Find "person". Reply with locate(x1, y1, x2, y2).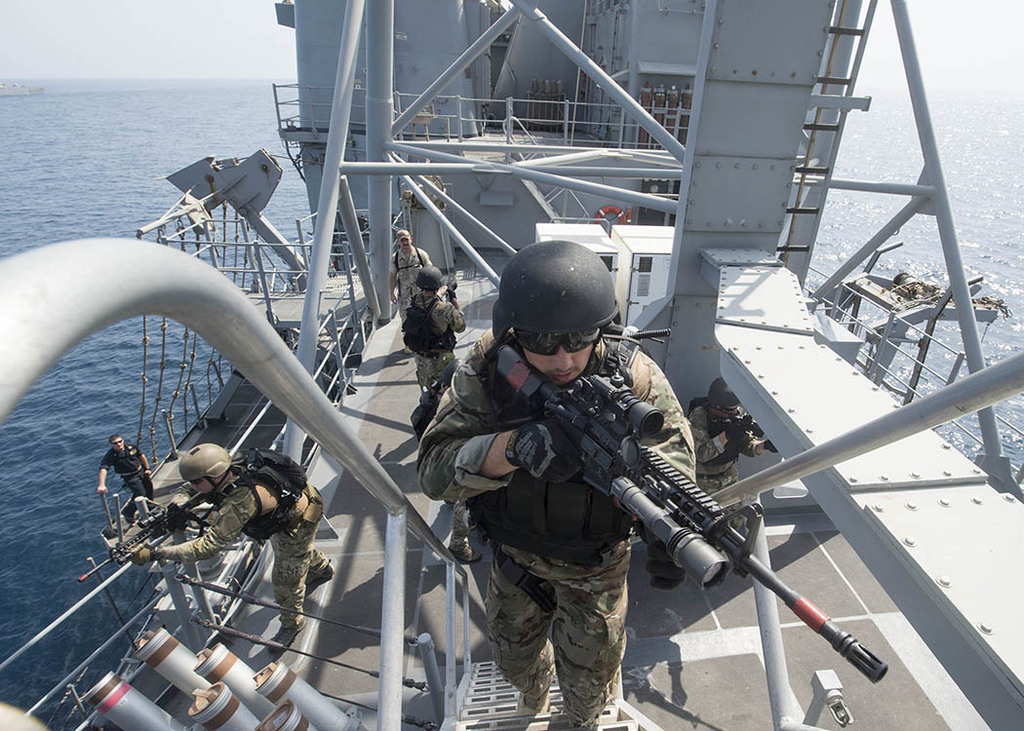
locate(686, 380, 775, 557).
